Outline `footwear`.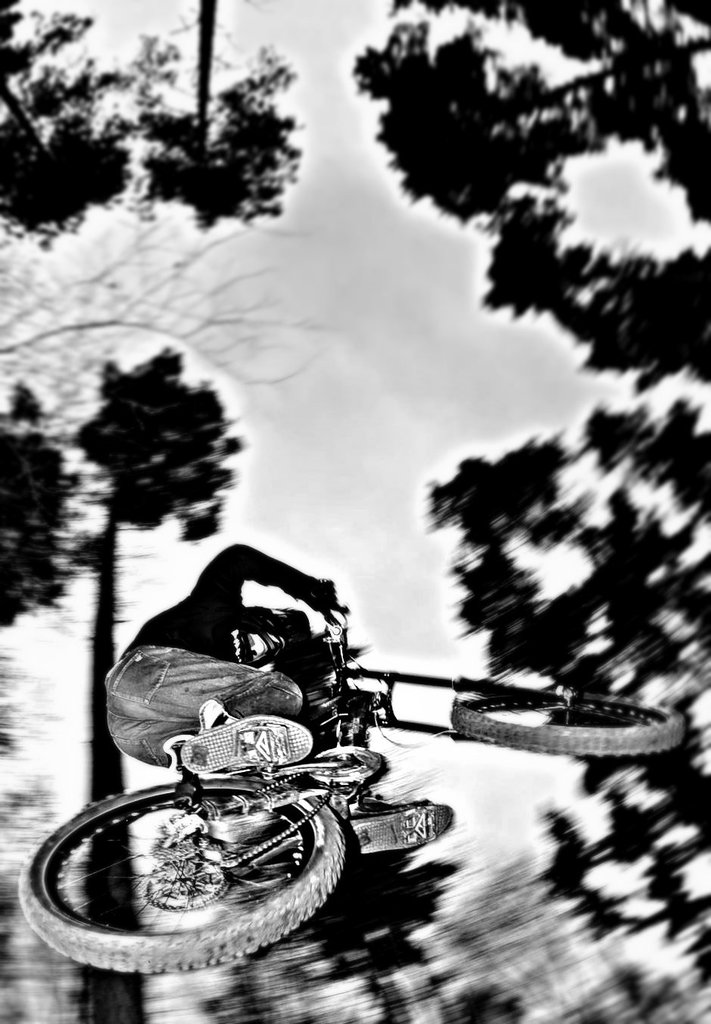
Outline: {"x1": 184, "y1": 718, "x2": 314, "y2": 767}.
